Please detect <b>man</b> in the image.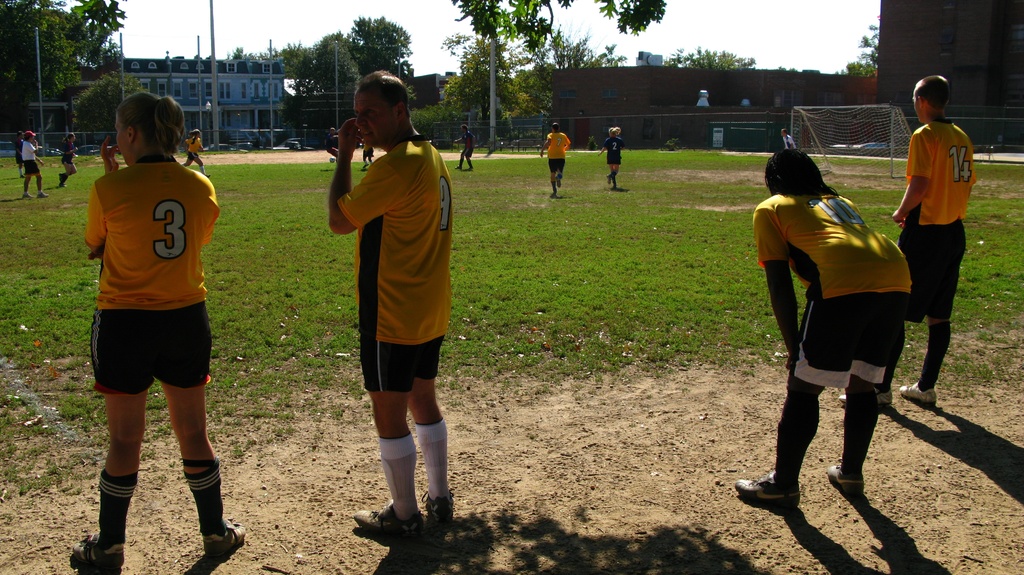
locate(318, 61, 465, 532).
